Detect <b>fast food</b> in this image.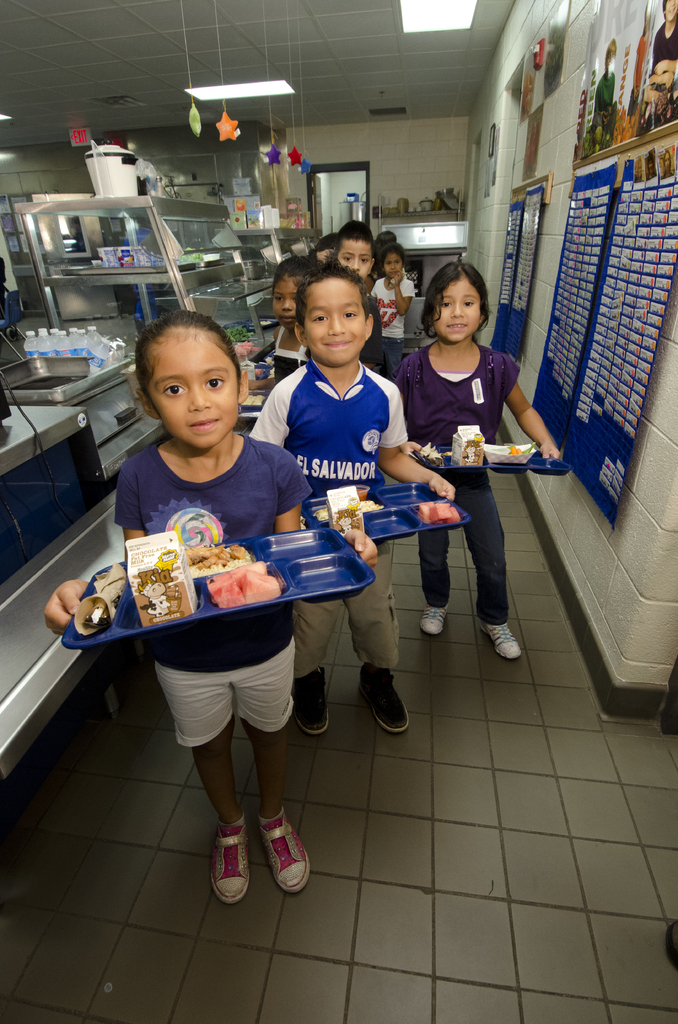
Detection: l=224, t=331, r=254, b=343.
